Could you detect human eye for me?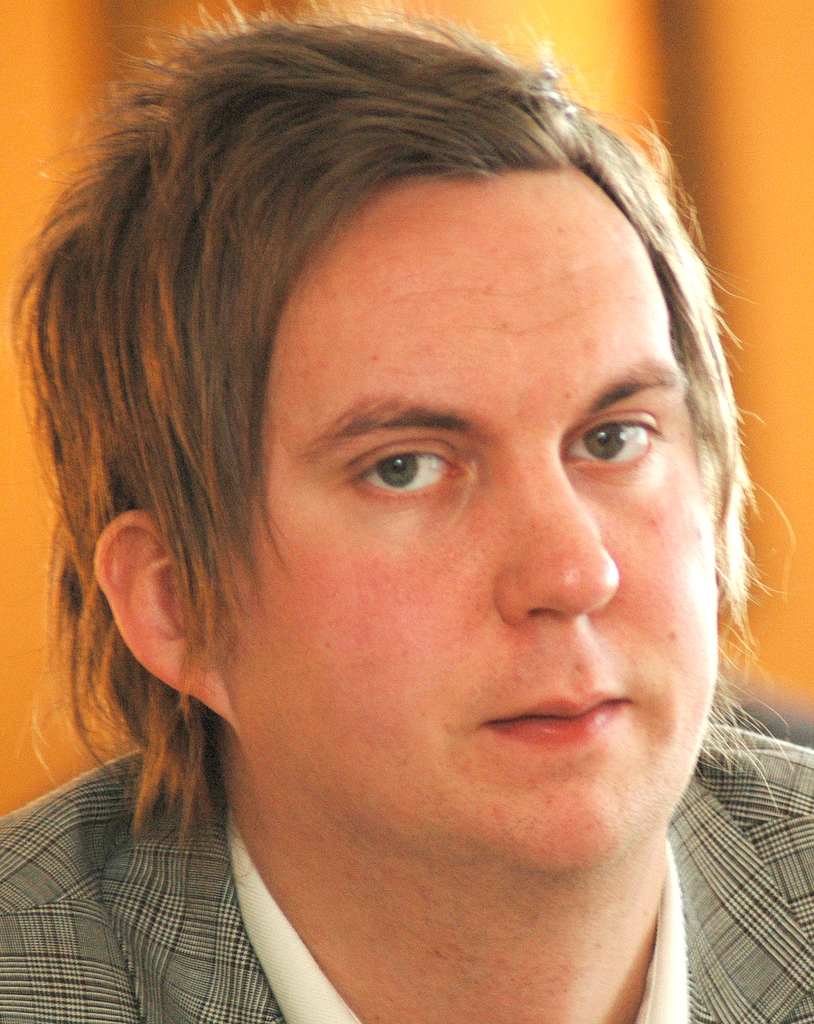
Detection result: <bbox>560, 419, 664, 467</bbox>.
